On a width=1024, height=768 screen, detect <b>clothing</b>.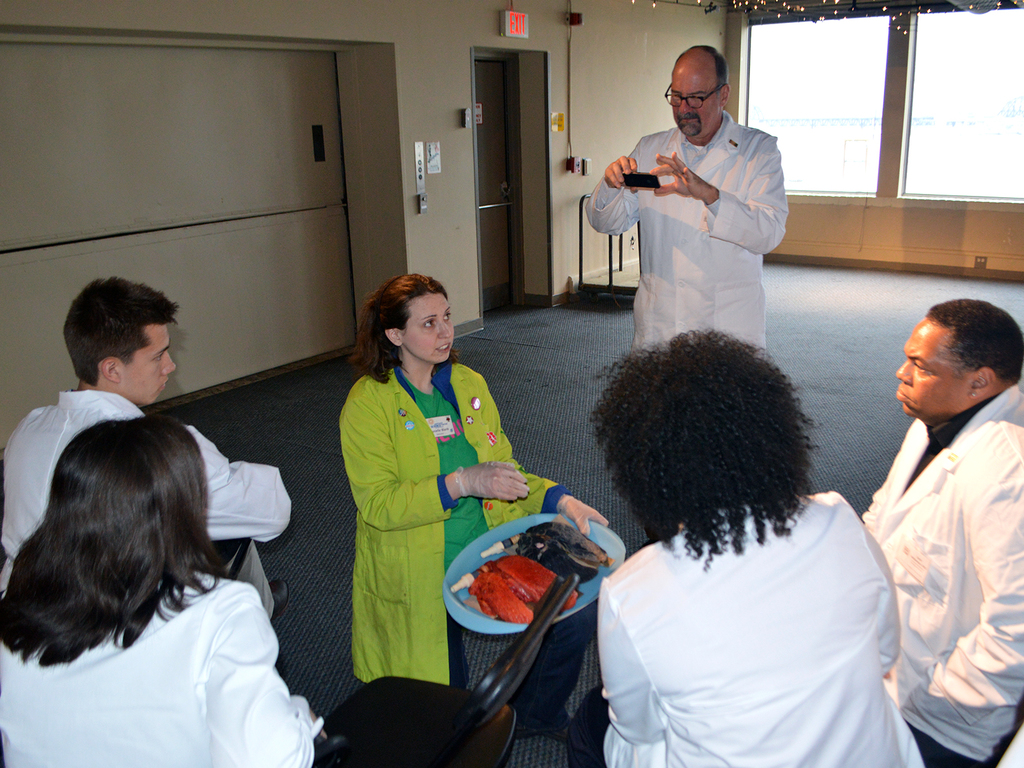
596:110:790:347.
